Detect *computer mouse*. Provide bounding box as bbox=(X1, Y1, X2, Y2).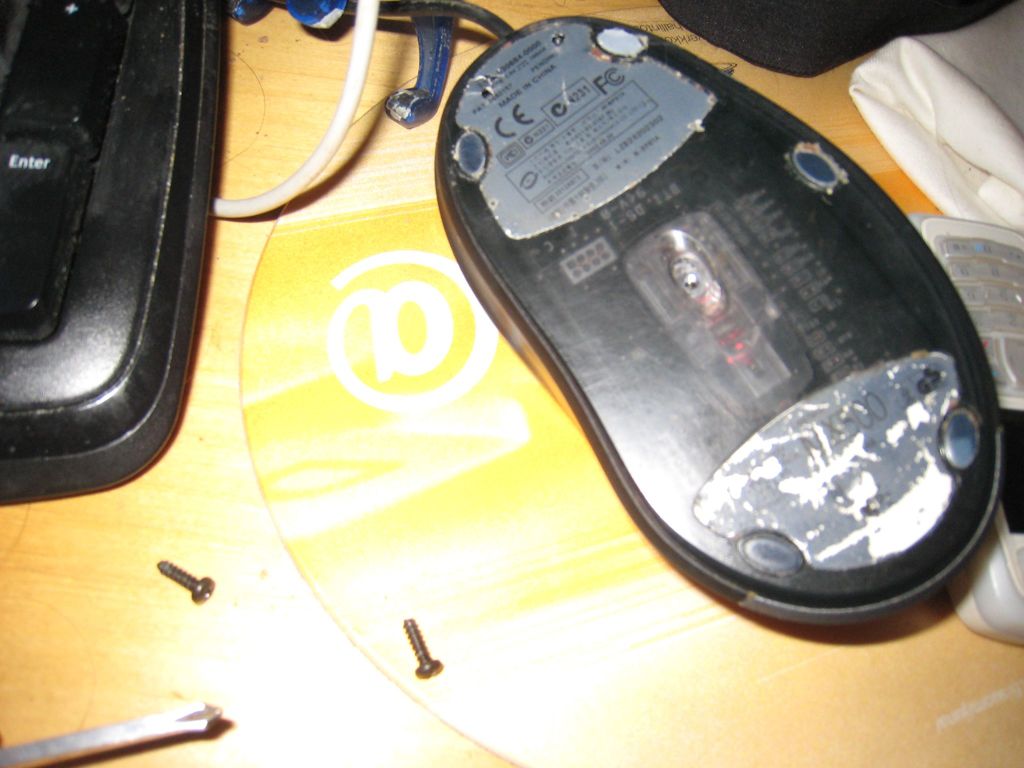
bbox=(438, 10, 998, 622).
